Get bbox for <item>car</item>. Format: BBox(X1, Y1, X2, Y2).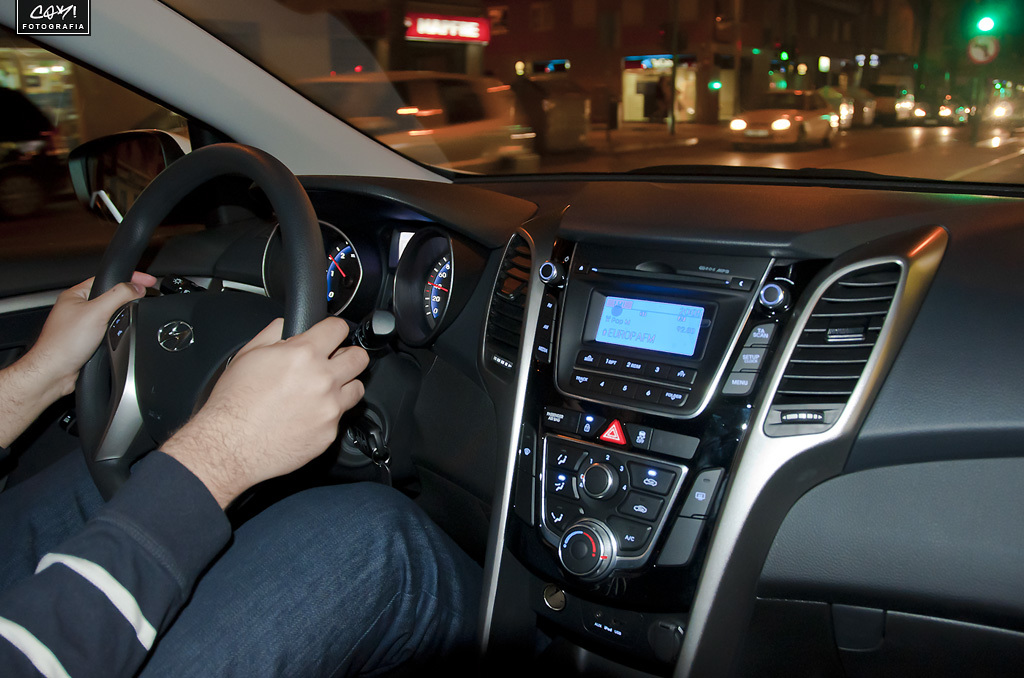
BBox(0, 0, 1023, 677).
